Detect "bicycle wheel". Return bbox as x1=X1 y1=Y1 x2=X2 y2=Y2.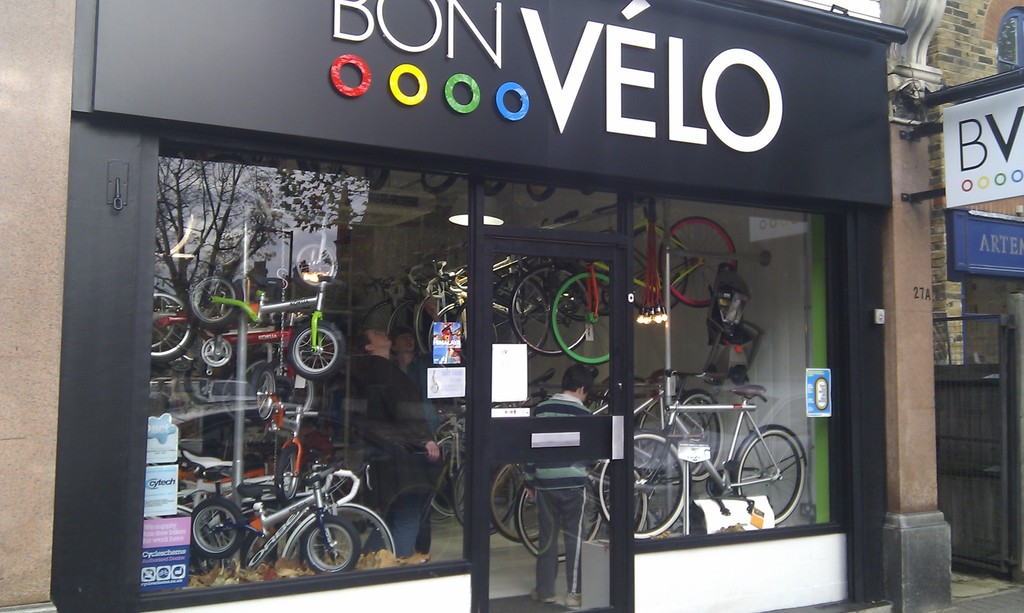
x1=666 y1=390 x2=728 y2=483.
